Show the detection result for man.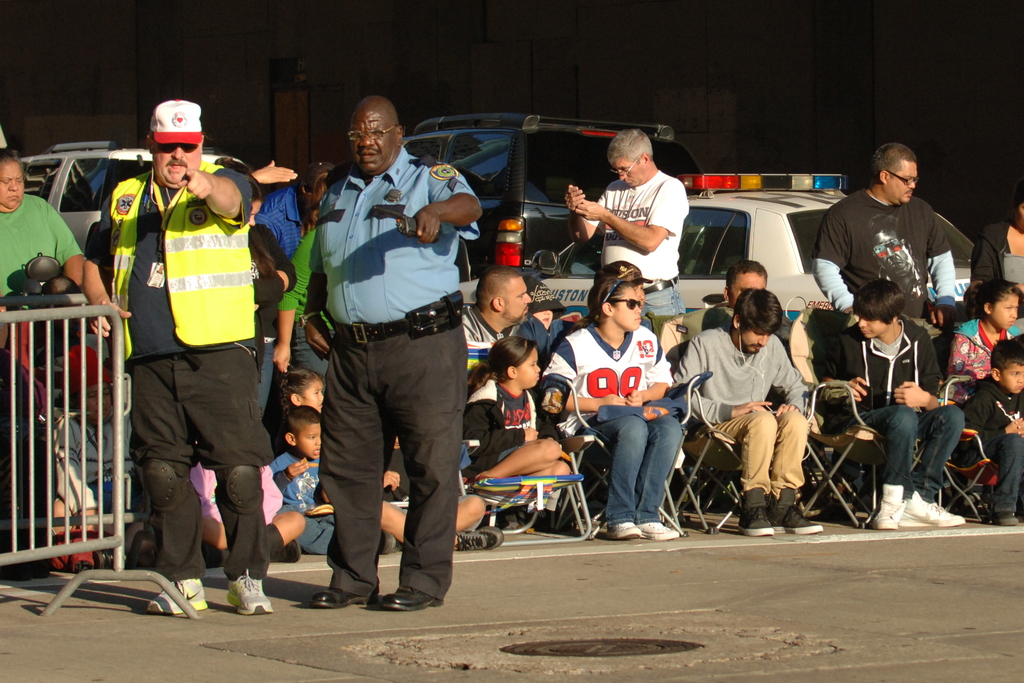
bbox=[460, 265, 531, 346].
